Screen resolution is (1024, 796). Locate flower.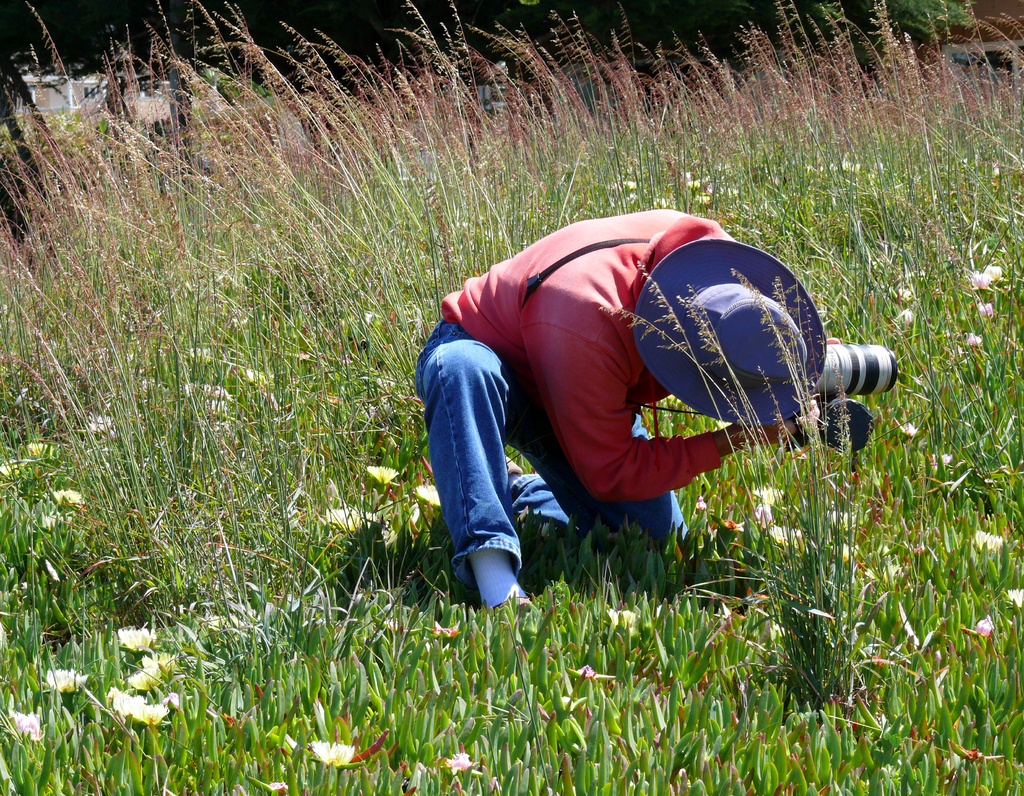
[367, 461, 401, 487].
